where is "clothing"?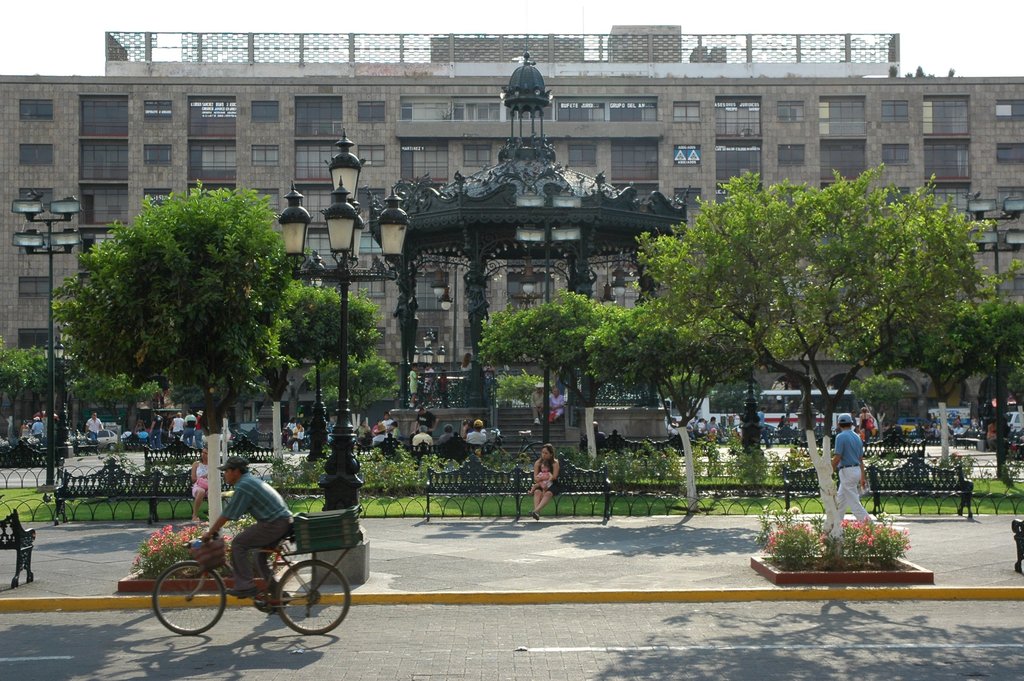
l=530, t=457, r=557, b=495.
